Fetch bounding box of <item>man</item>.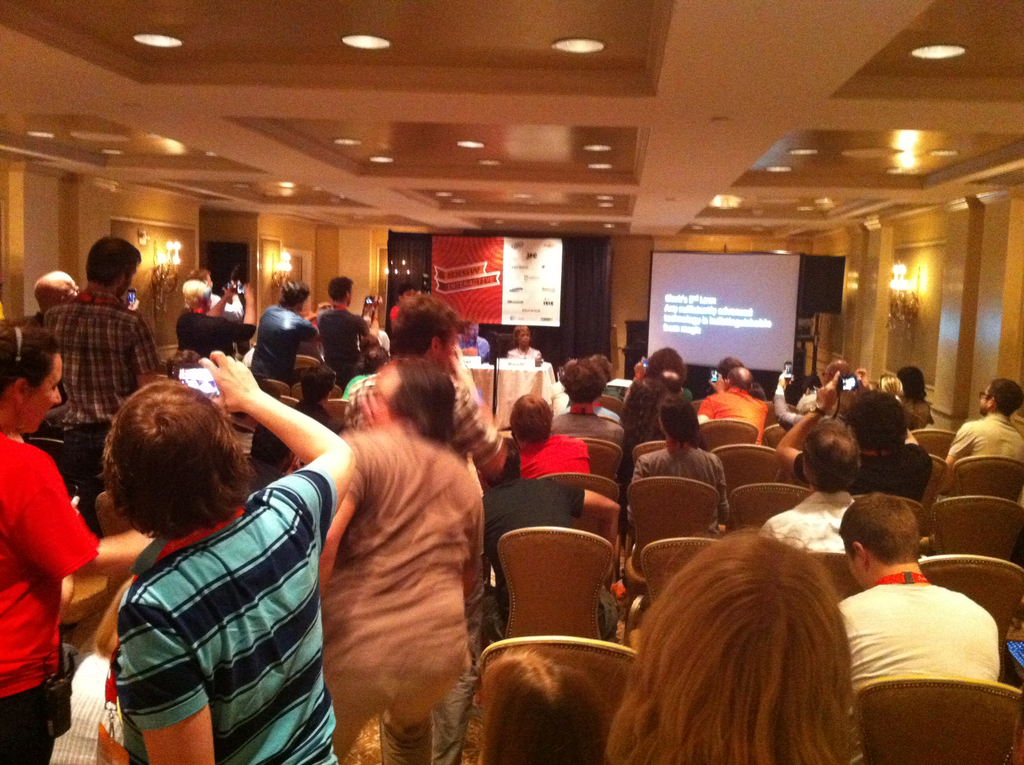
Bbox: Rect(825, 507, 1009, 736).
